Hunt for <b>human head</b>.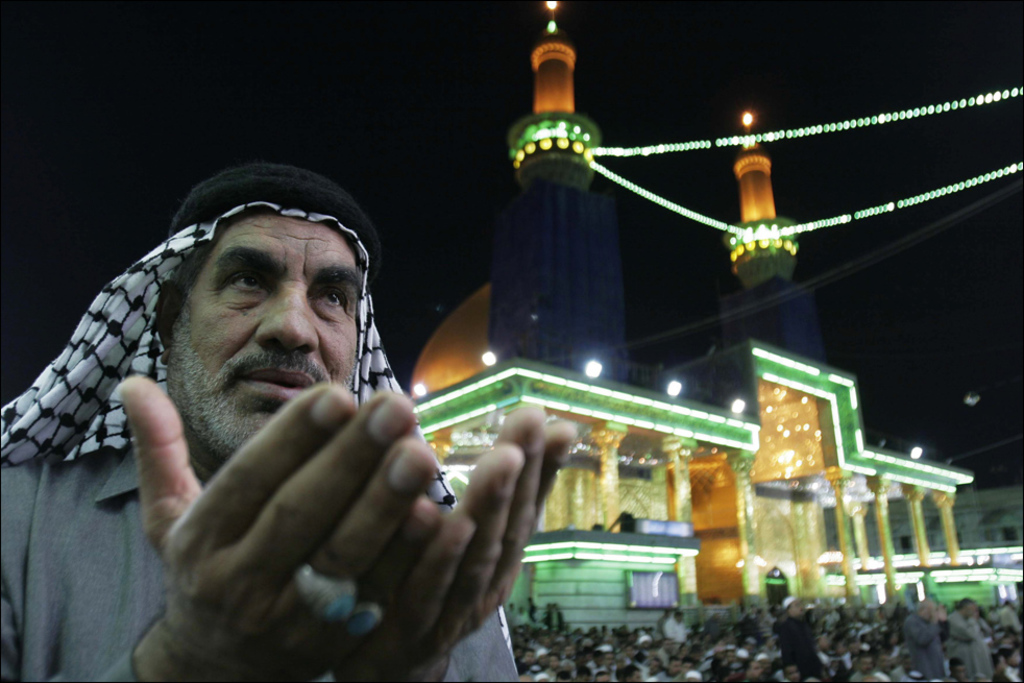
Hunted down at [left=783, top=596, right=807, bottom=620].
